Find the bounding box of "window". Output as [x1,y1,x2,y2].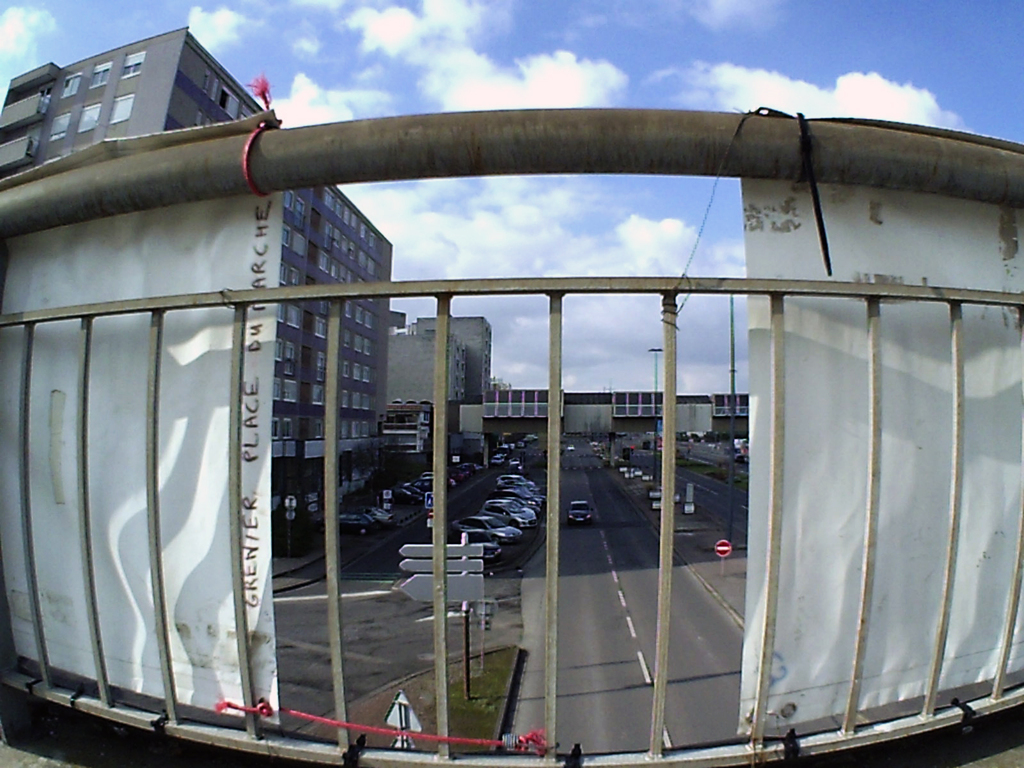
[269,417,280,445].
